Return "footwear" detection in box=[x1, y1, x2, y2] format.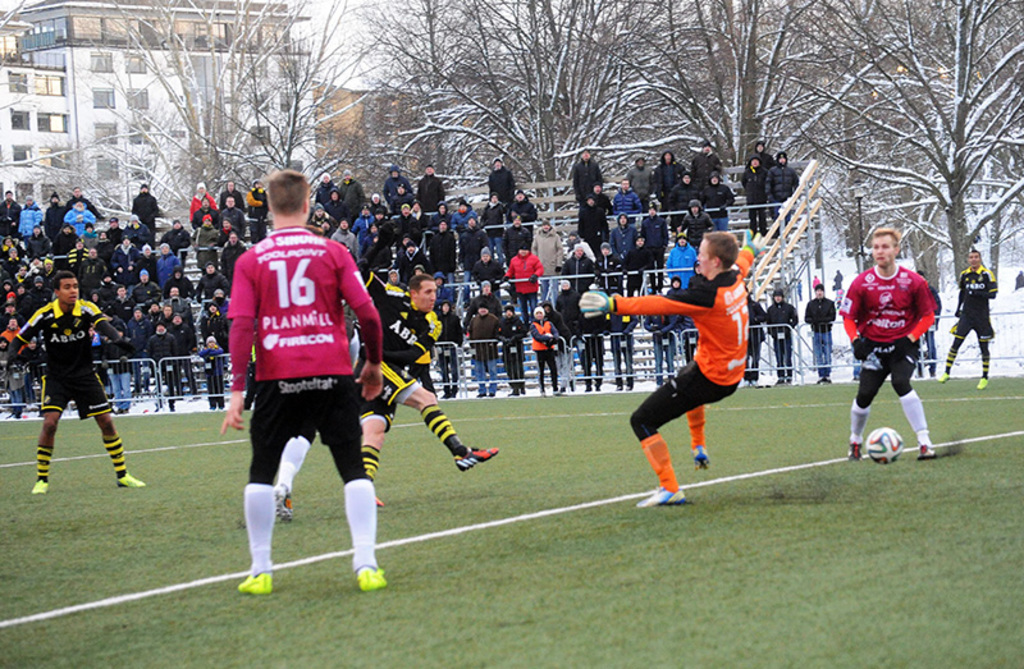
box=[553, 388, 561, 395].
